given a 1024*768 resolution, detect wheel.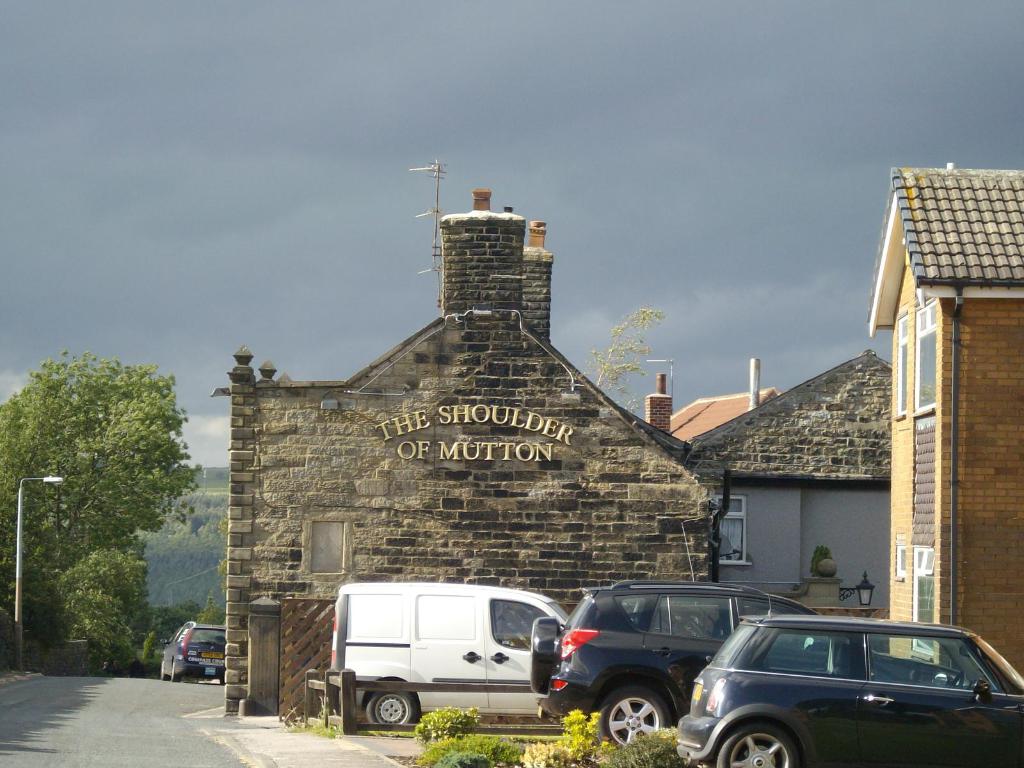
<bbox>703, 721, 797, 767</bbox>.
